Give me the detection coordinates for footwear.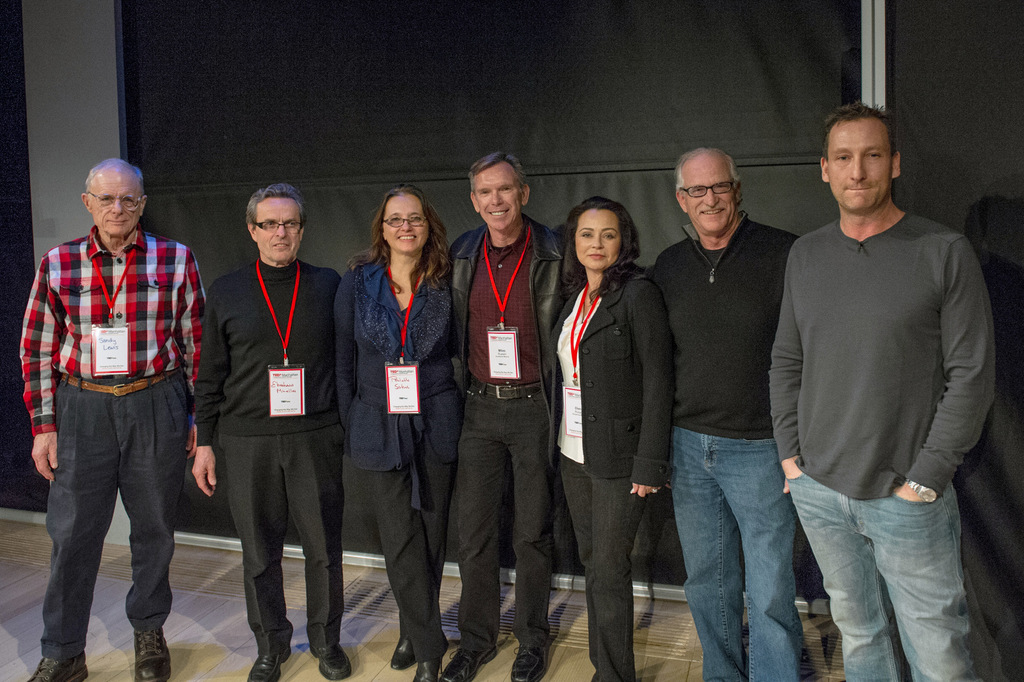
rect(131, 628, 177, 681).
